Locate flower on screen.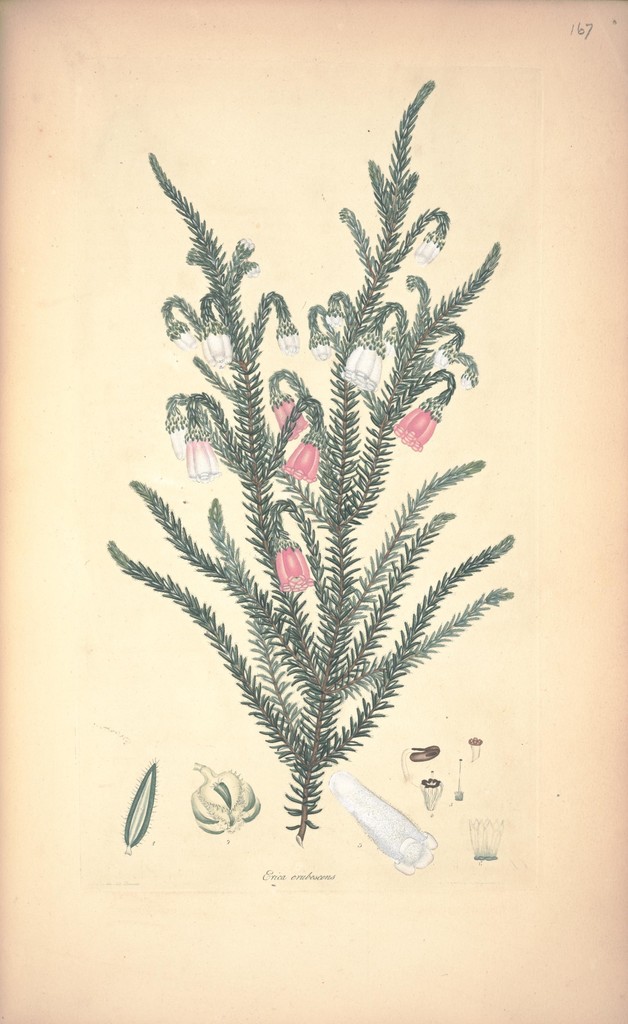
On screen at left=286, top=439, right=319, bottom=477.
